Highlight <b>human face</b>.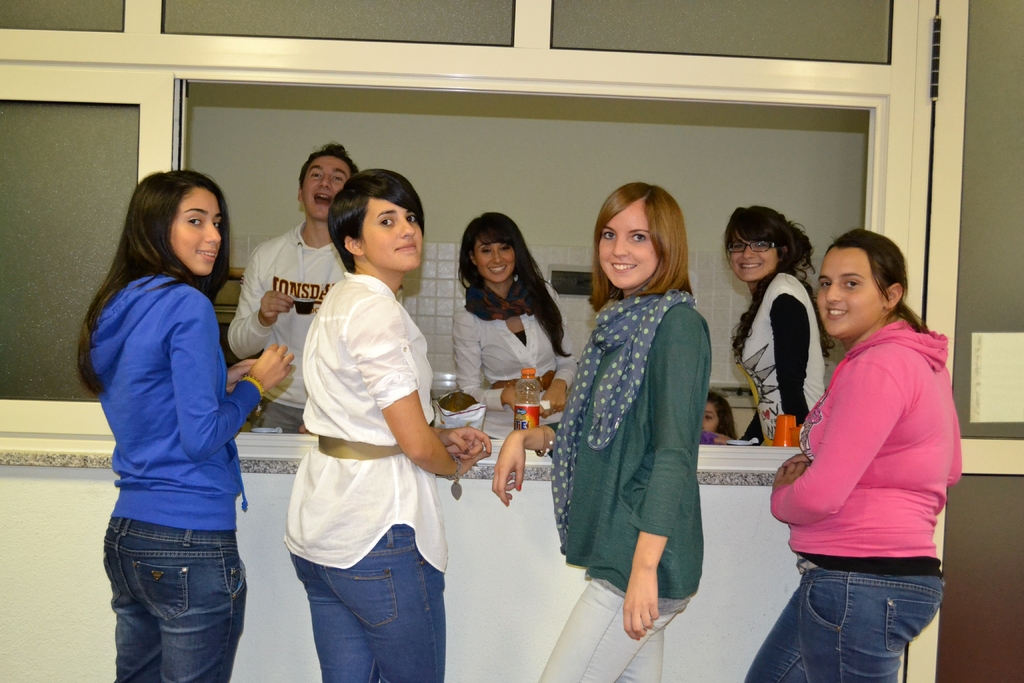
Highlighted region: (x1=729, y1=233, x2=779, y2=280).
